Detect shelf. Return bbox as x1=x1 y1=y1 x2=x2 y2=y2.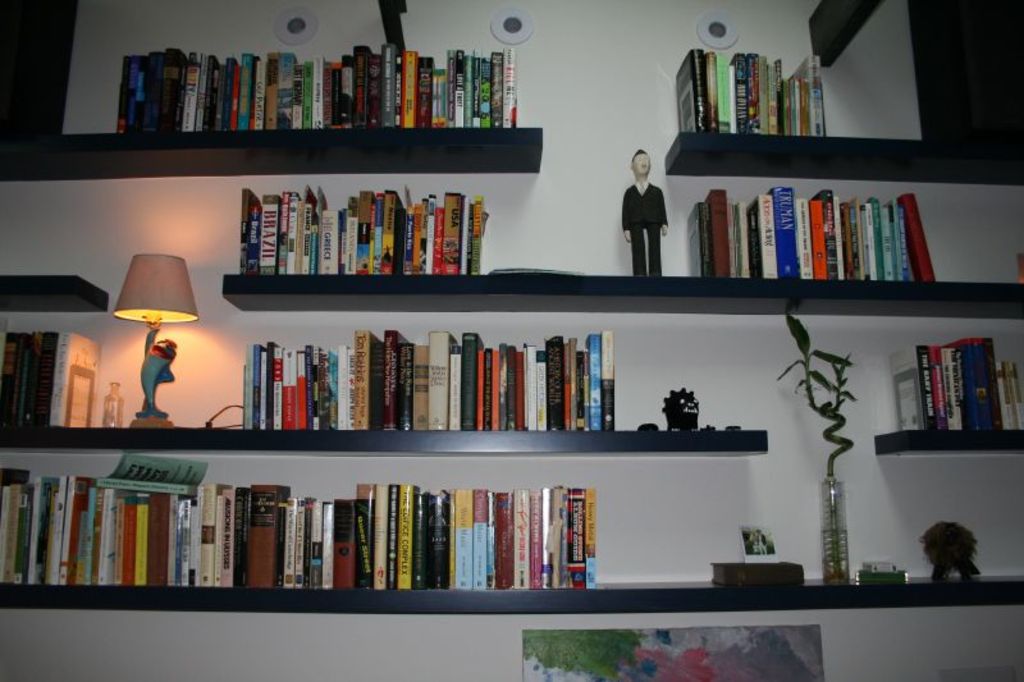
x1=59 y1=101 x2=957 y2=624.
